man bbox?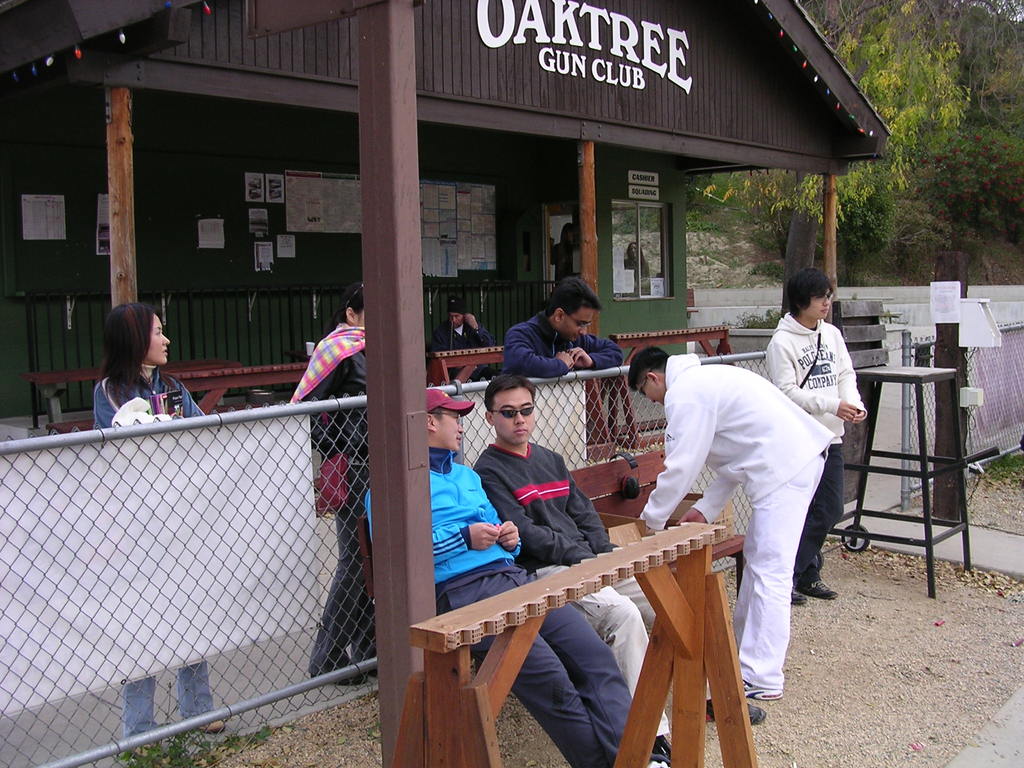
locate(470, 367, 765, 767)
